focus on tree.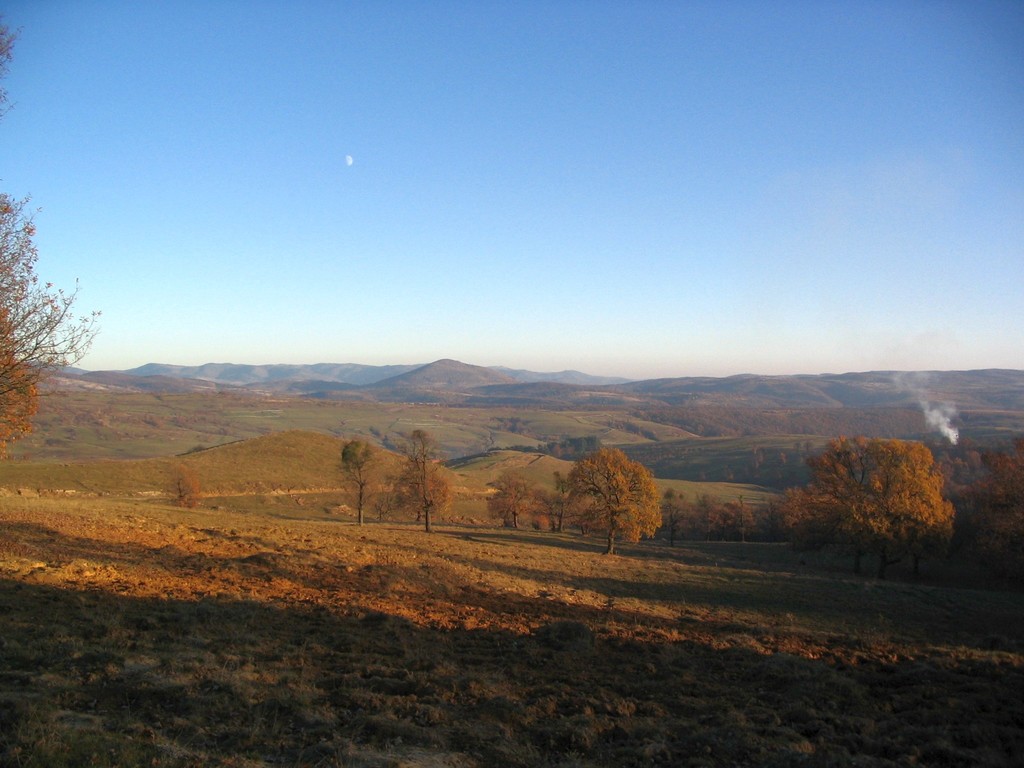
Focused at l=390, t=434, r=462, b=533.
